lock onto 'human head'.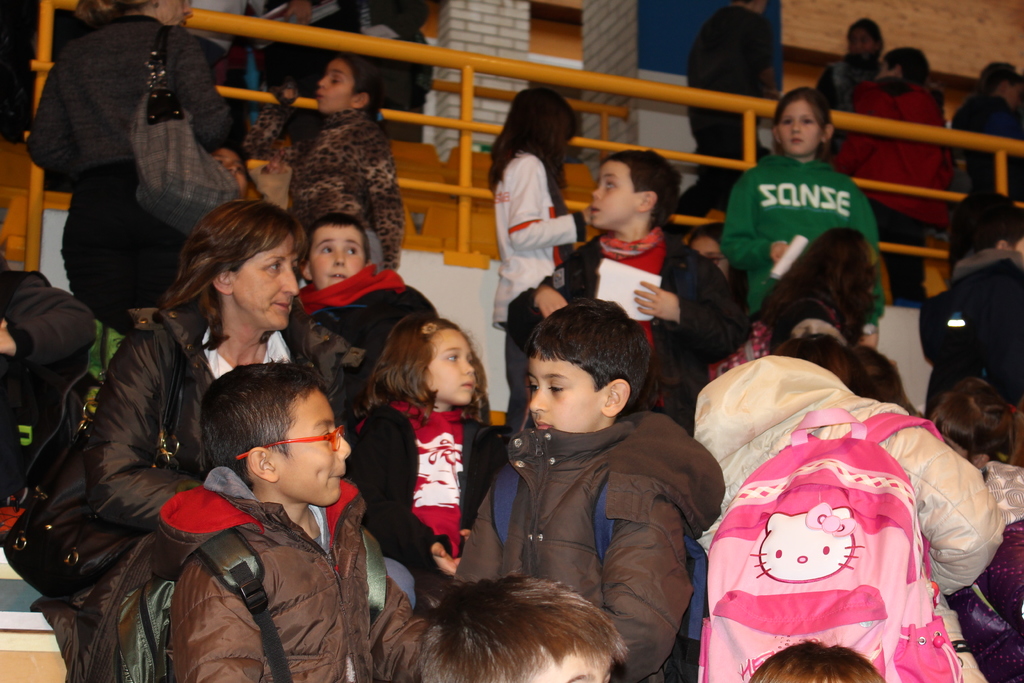
Locked: crop(874, 45, 932, 85).
